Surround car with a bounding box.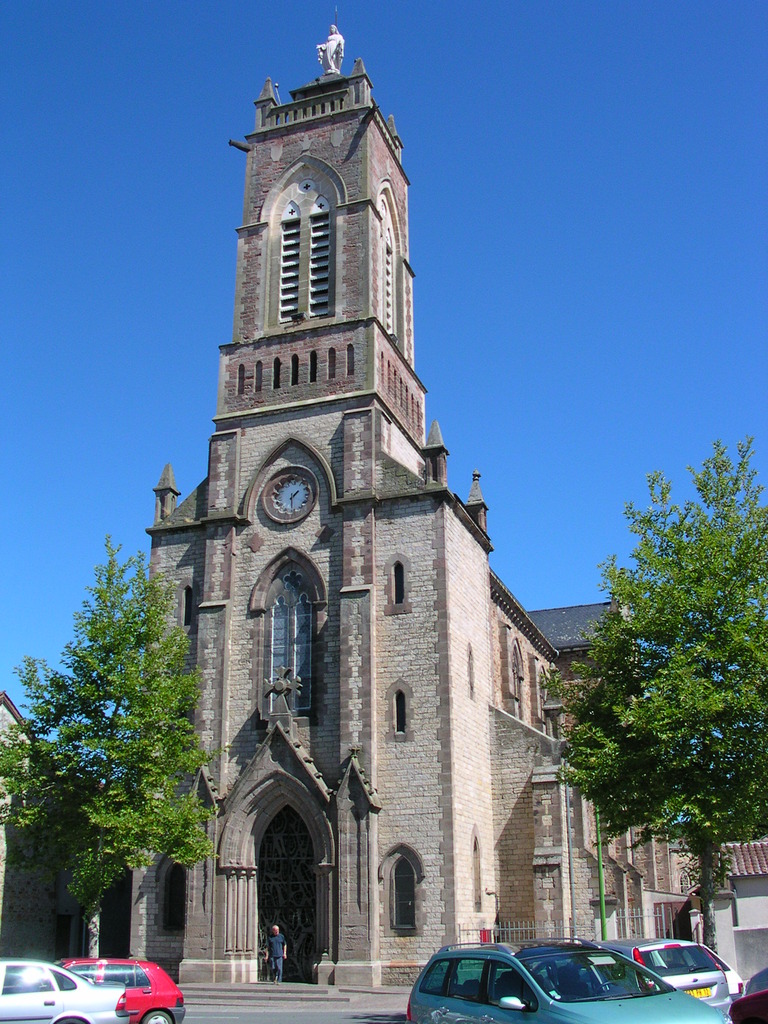
[728, 993, 767, 1023].
